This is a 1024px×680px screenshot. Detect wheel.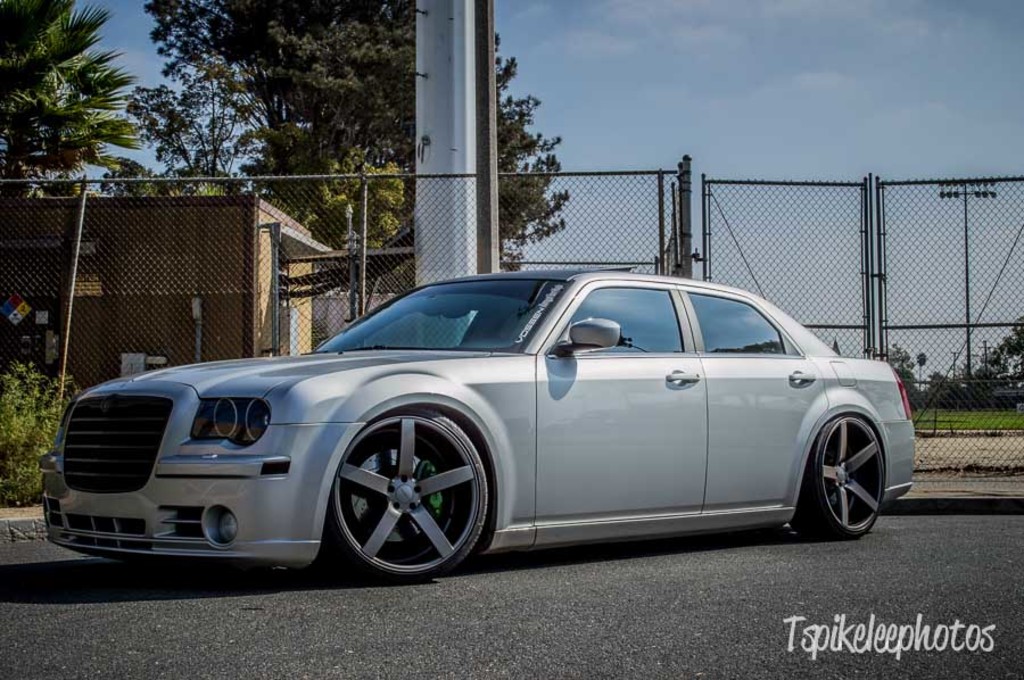
select_region(795, 414, 884, 540).
